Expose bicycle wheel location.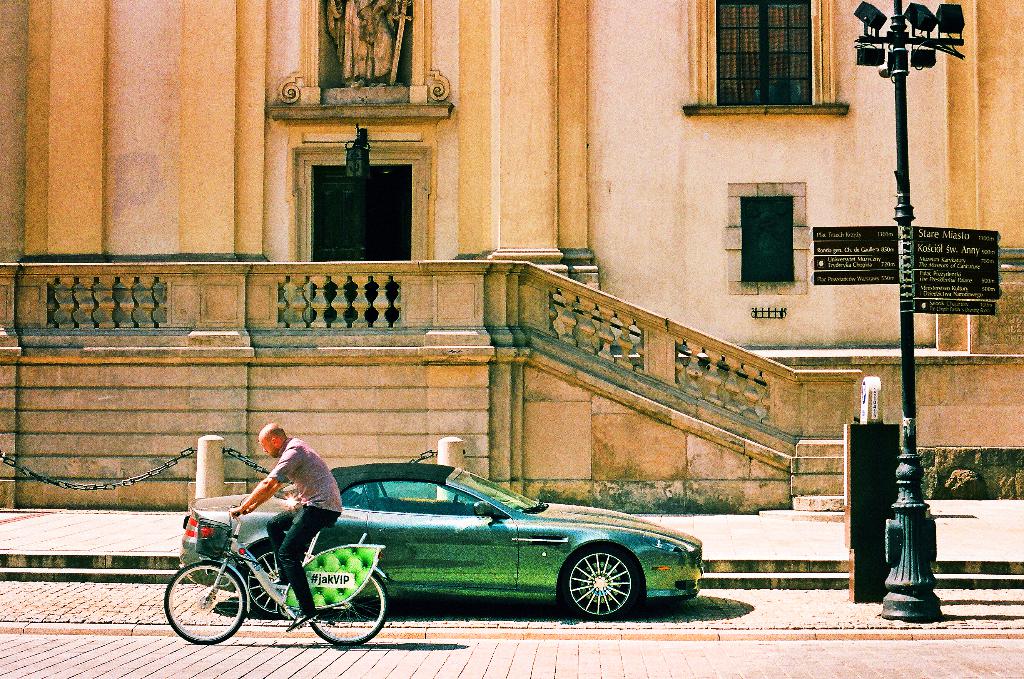
Exposed at {"left": 305, "top": 568, "right": 387, "bottom": 645}.
